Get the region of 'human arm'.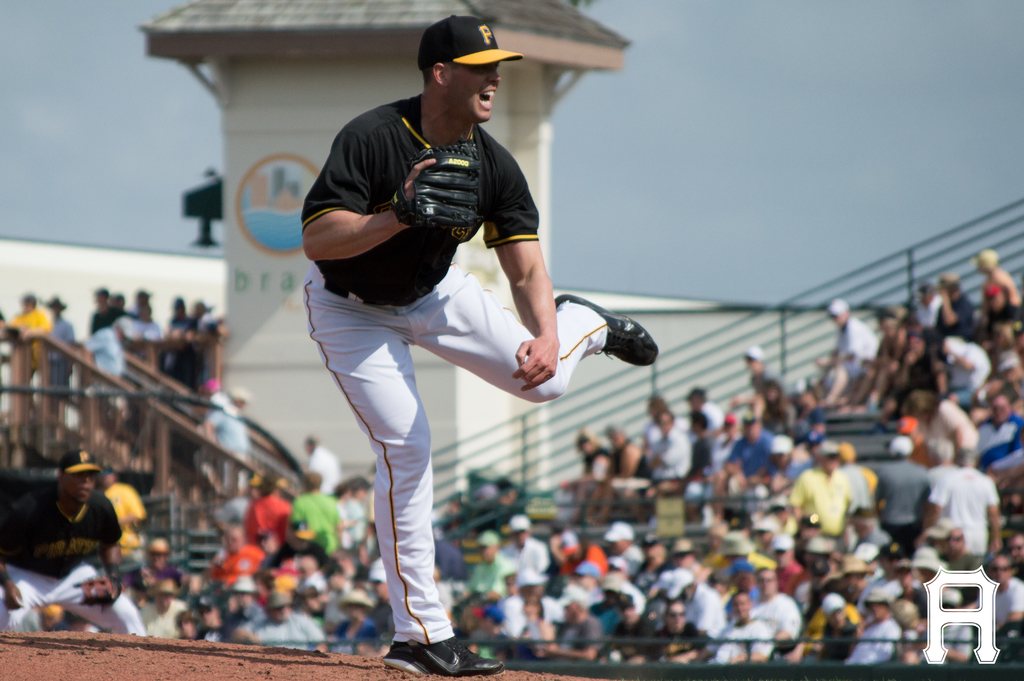
<region>990, 488, 1003, 559</region>.
